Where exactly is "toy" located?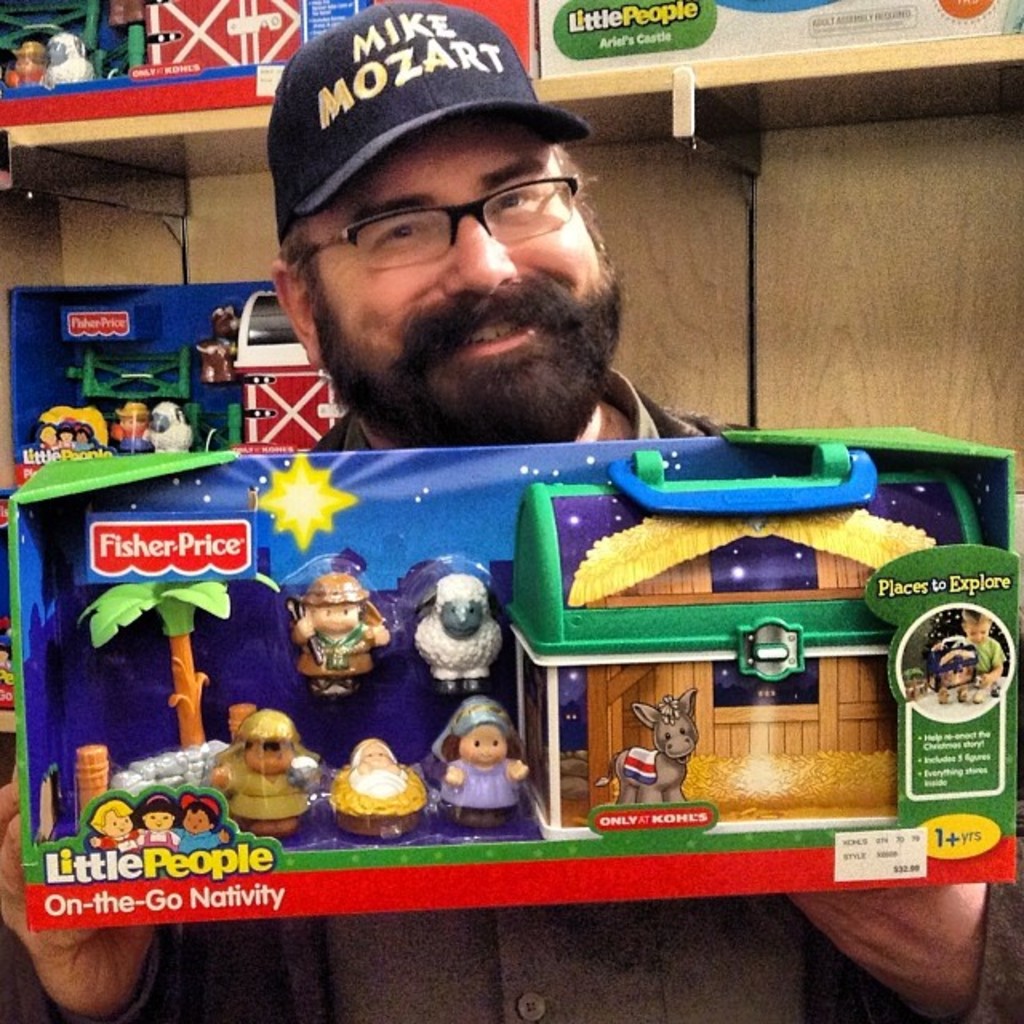
Its bounding box is detection(240, 283, 339, 438).
